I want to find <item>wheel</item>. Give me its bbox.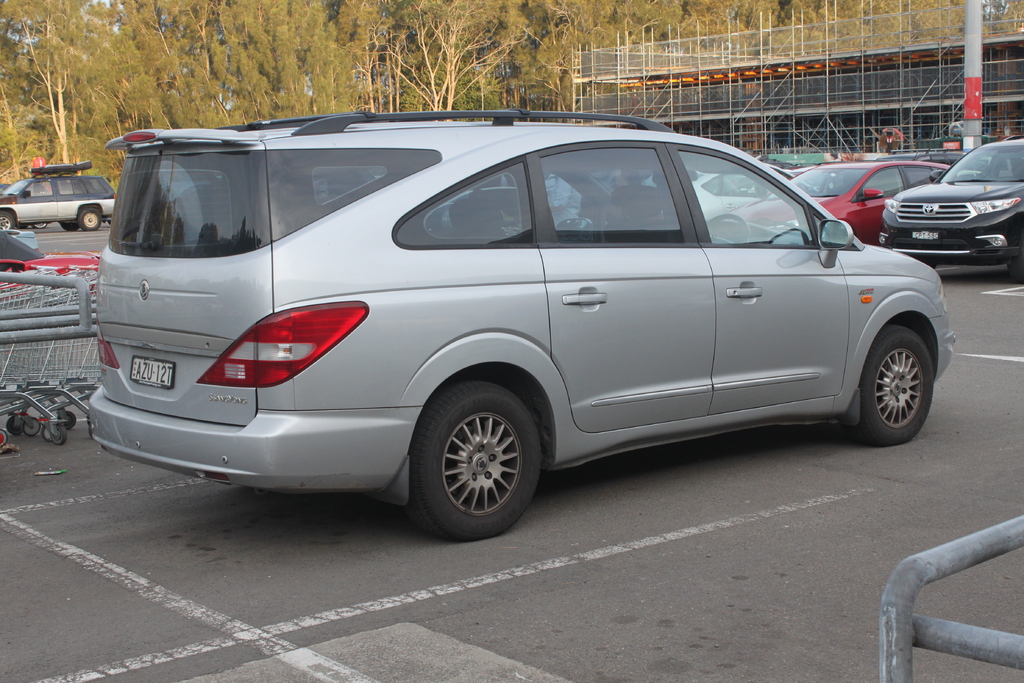
rect(837, 327, 934, 443).
